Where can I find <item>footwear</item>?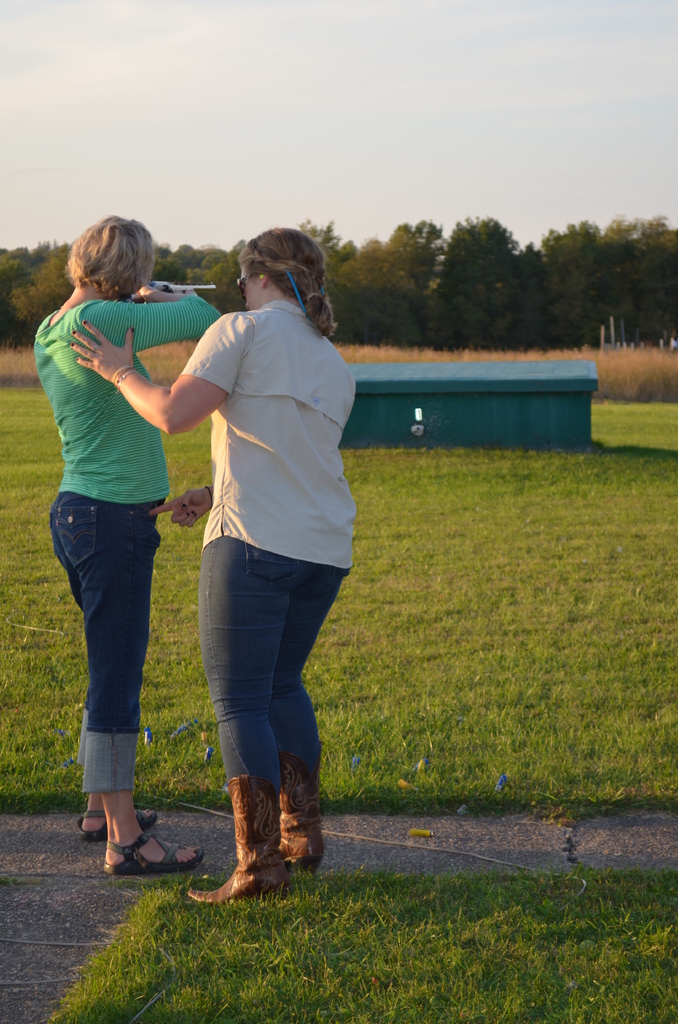
You can find it at BBox(186, 762, 287, 903).
